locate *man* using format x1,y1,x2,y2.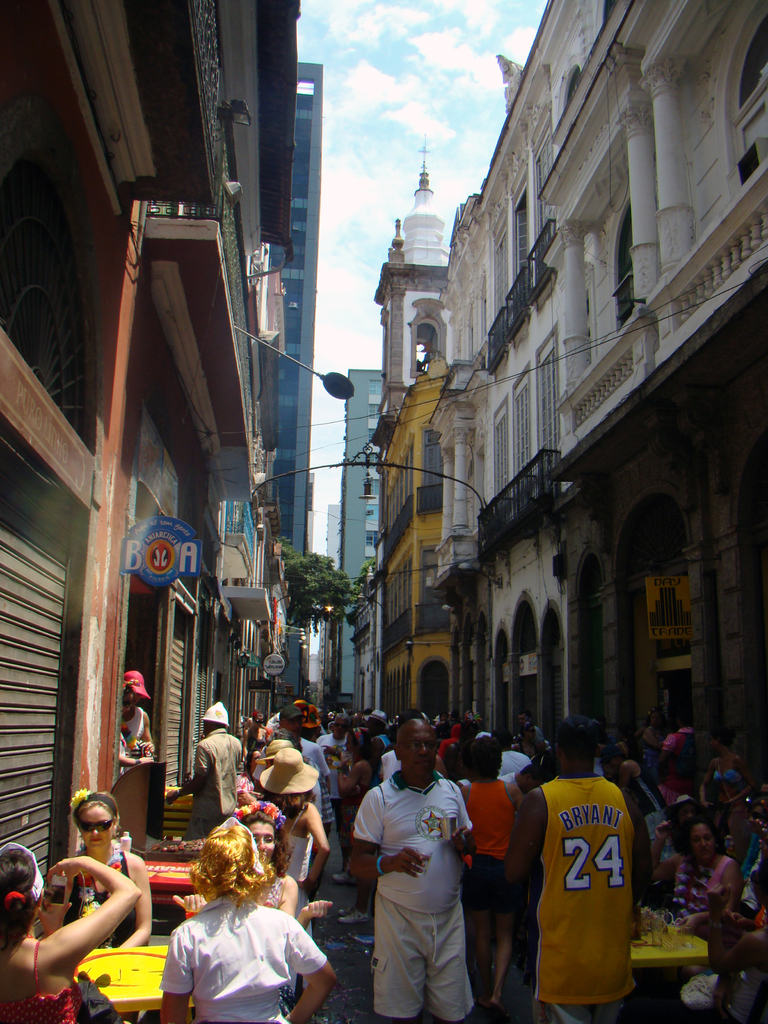
495,761,550,794.
